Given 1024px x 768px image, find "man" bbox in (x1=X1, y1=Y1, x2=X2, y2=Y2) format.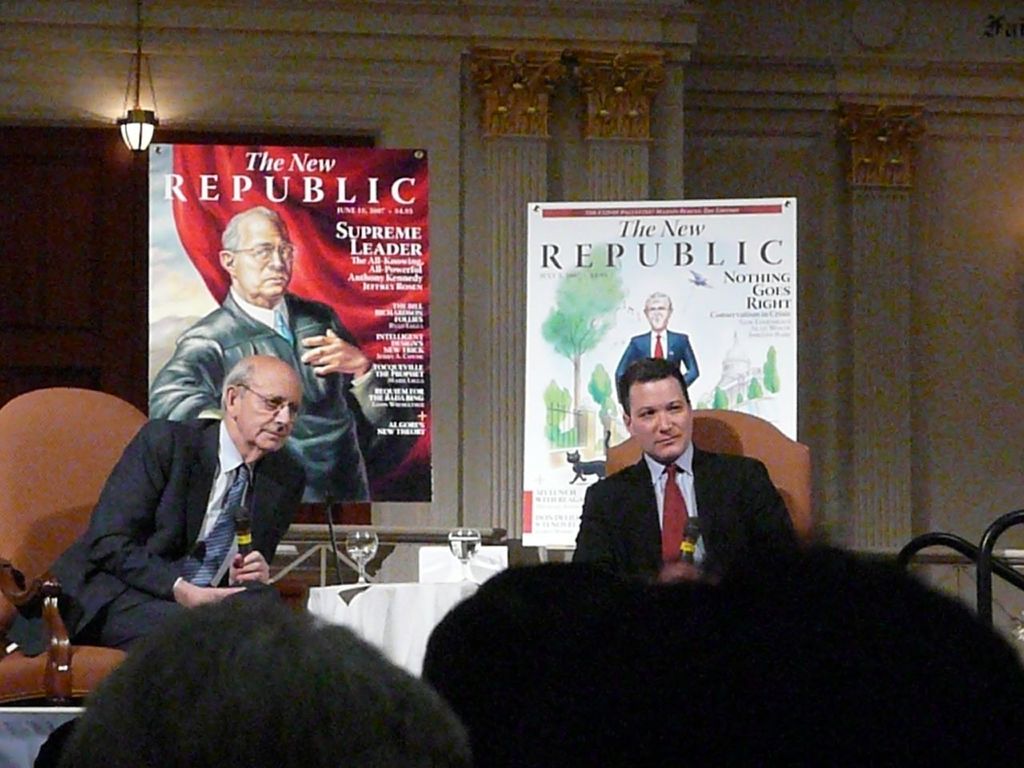
(x1=567, y1=357, x2=806, y2=577).
